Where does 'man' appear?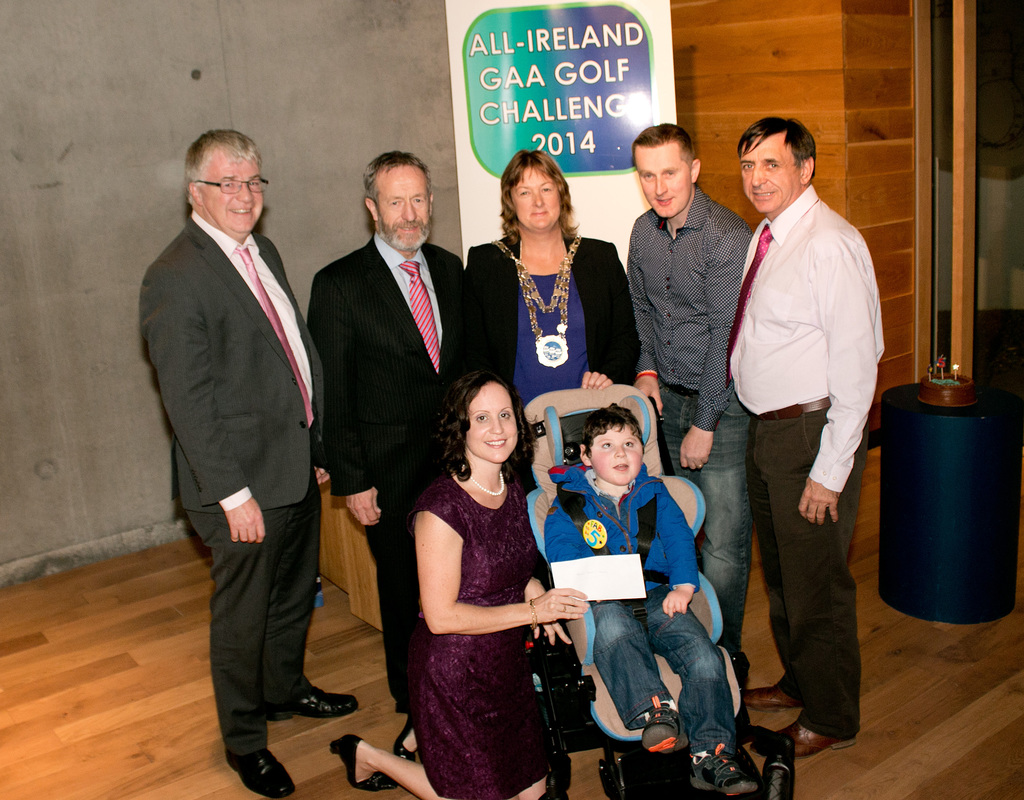
Appears at box(708, 111, 899, 733).
